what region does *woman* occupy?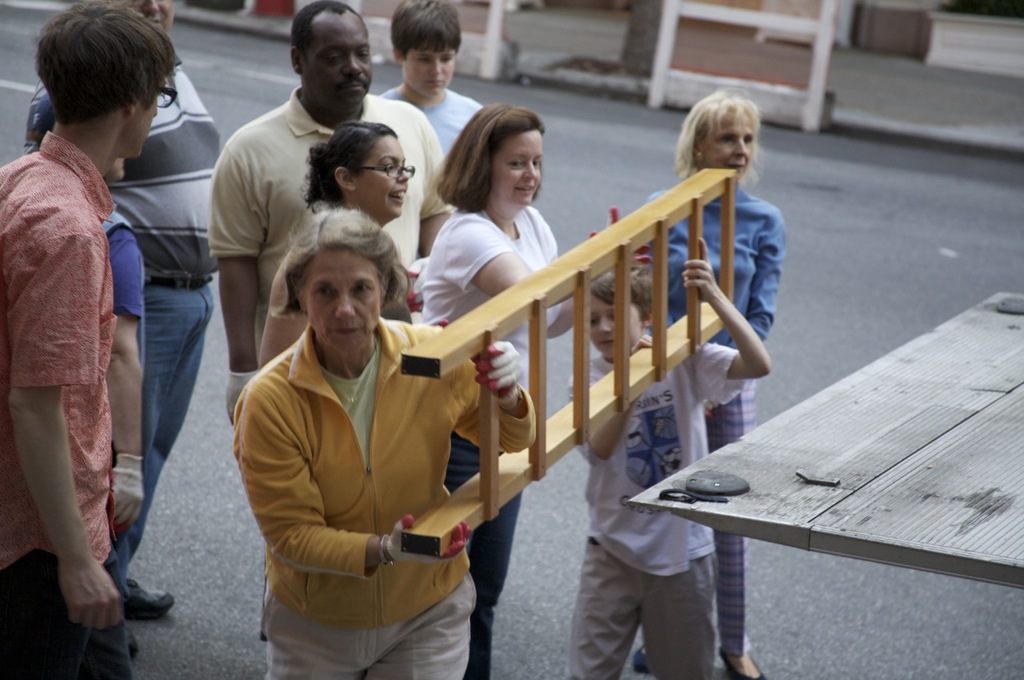
detection(419, 102, 654, 678).
